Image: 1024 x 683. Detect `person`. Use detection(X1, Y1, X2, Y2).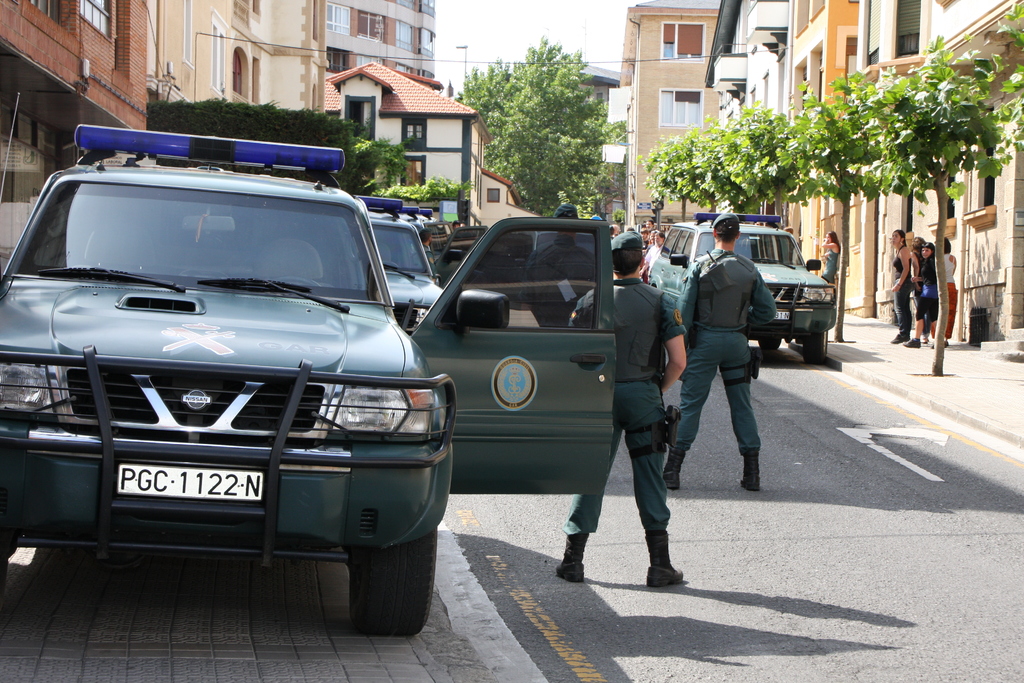
detection(883, 227, 914, 343).
